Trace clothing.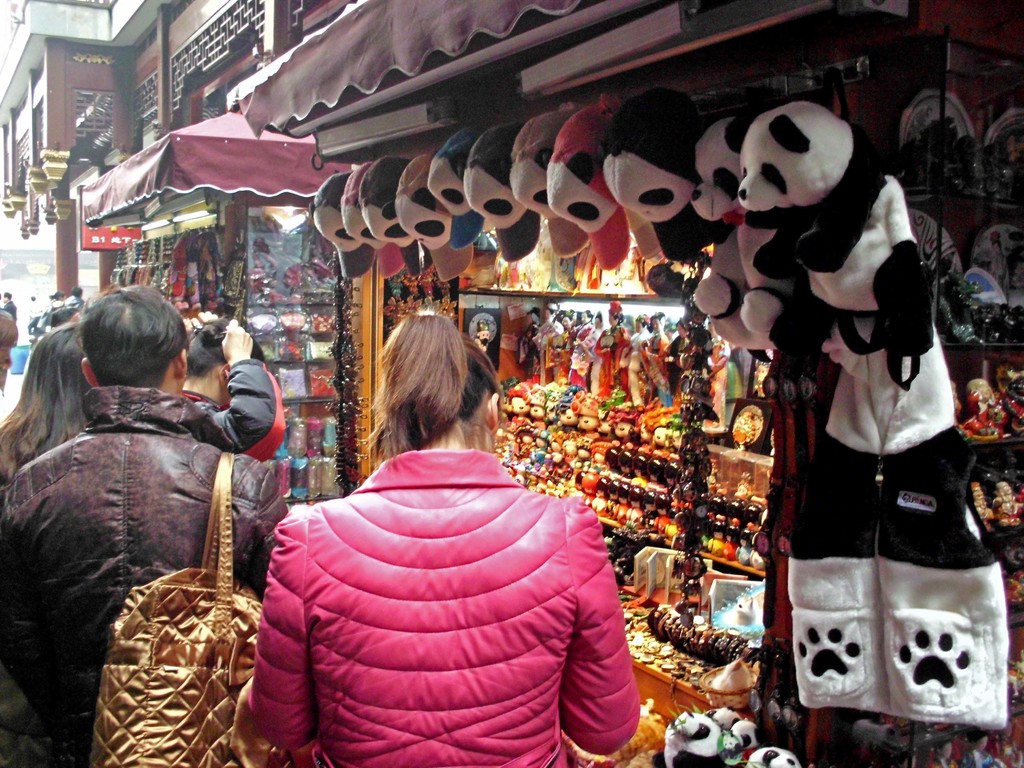
Traced to select_region(925, 757, 961, 767).
